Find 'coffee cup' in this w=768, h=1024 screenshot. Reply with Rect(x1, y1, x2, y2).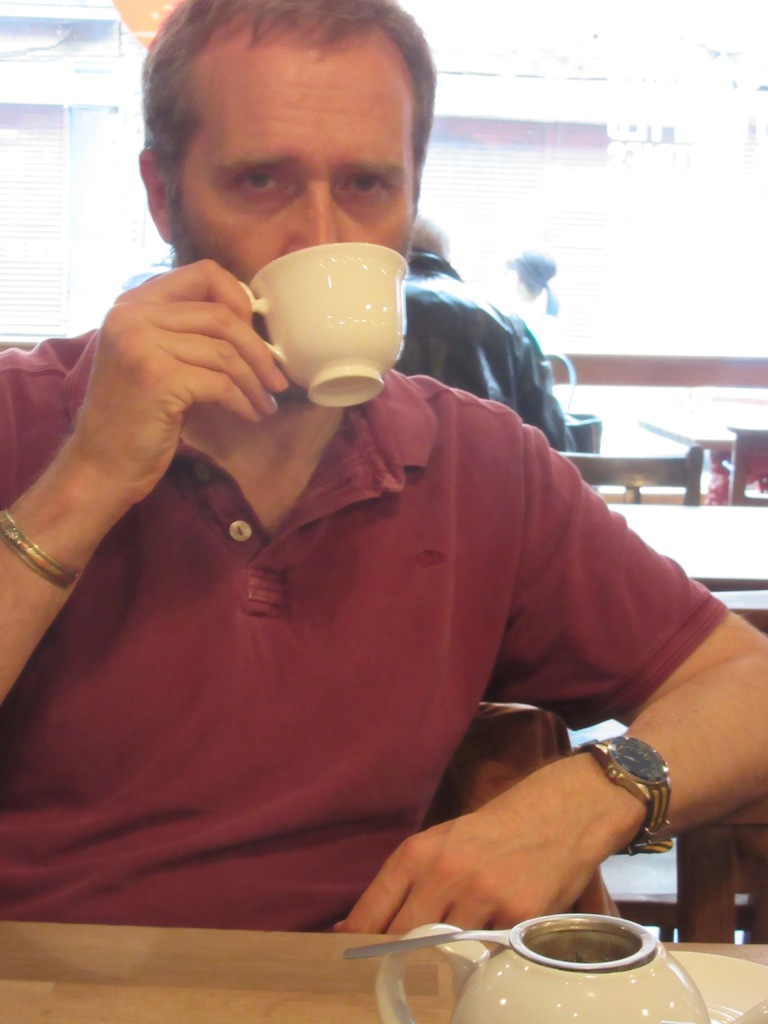
Rect(239, 239, 410, 412).
